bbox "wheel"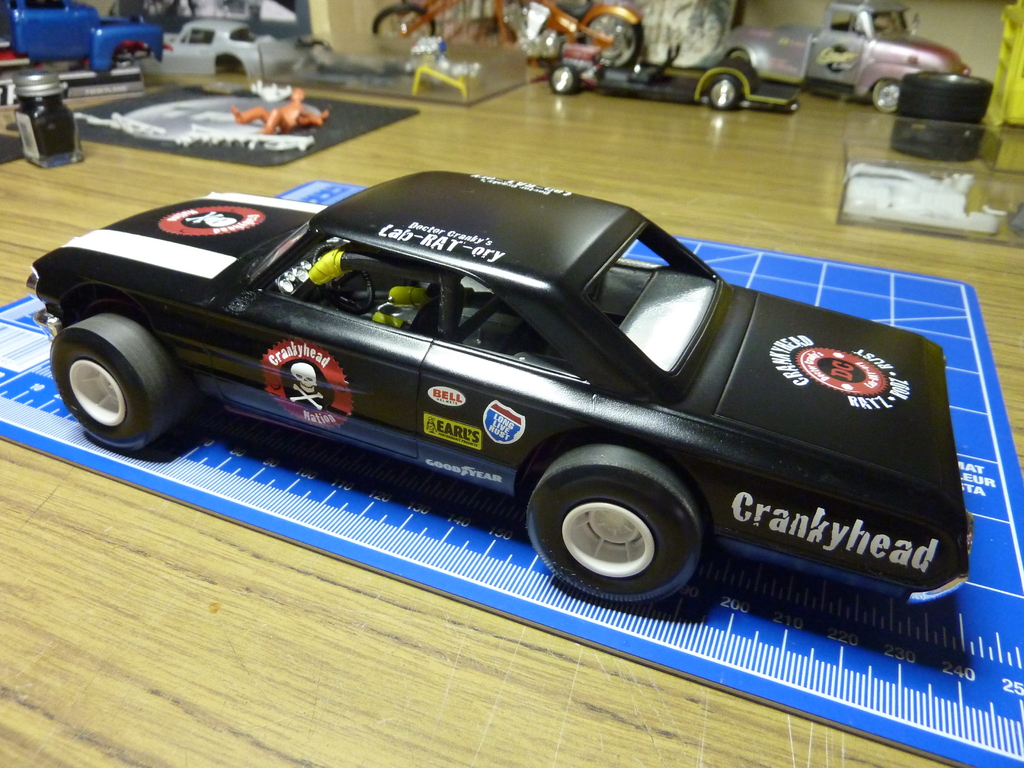
locate(870, 79, 901, 113)
